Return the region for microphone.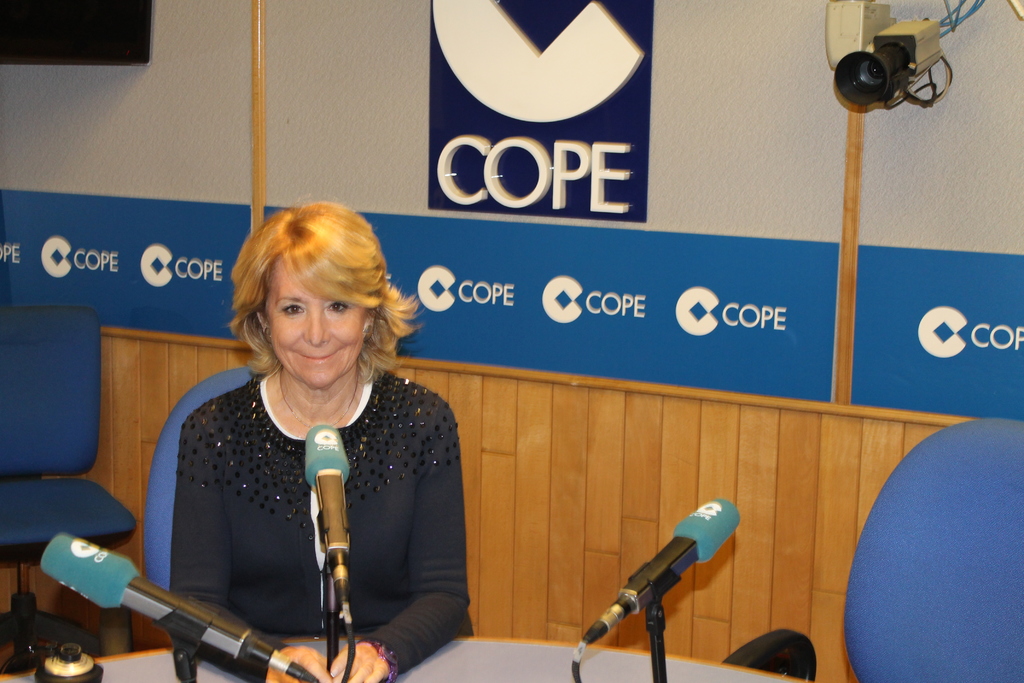
(left=38, top=529, right=320, bottom=682).
